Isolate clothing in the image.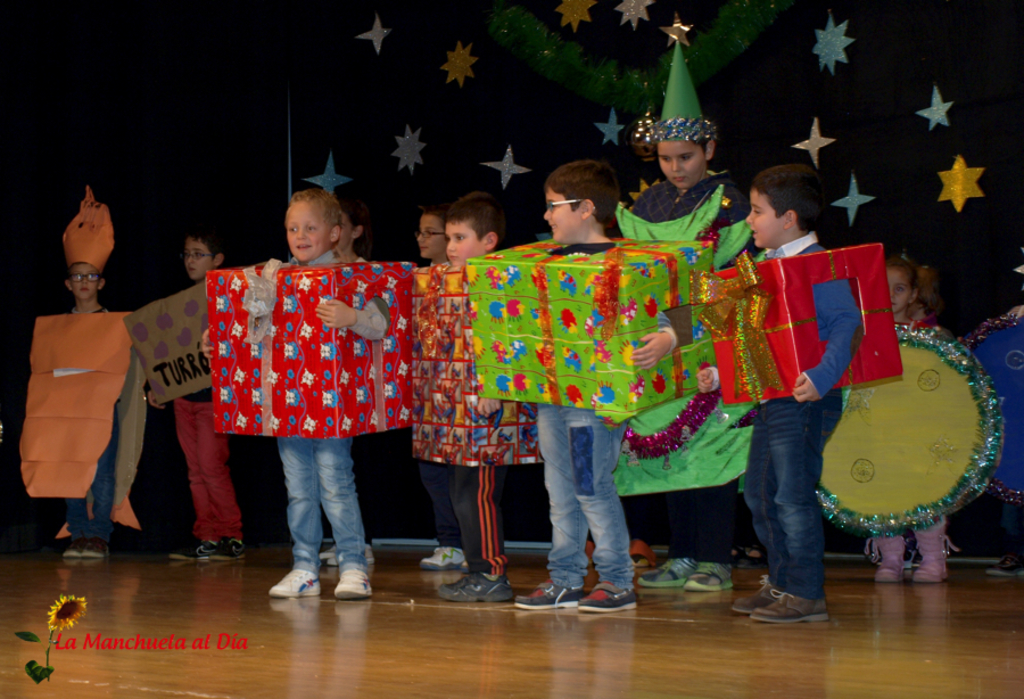
Isolated region: box(454, 255, 514, 568).
